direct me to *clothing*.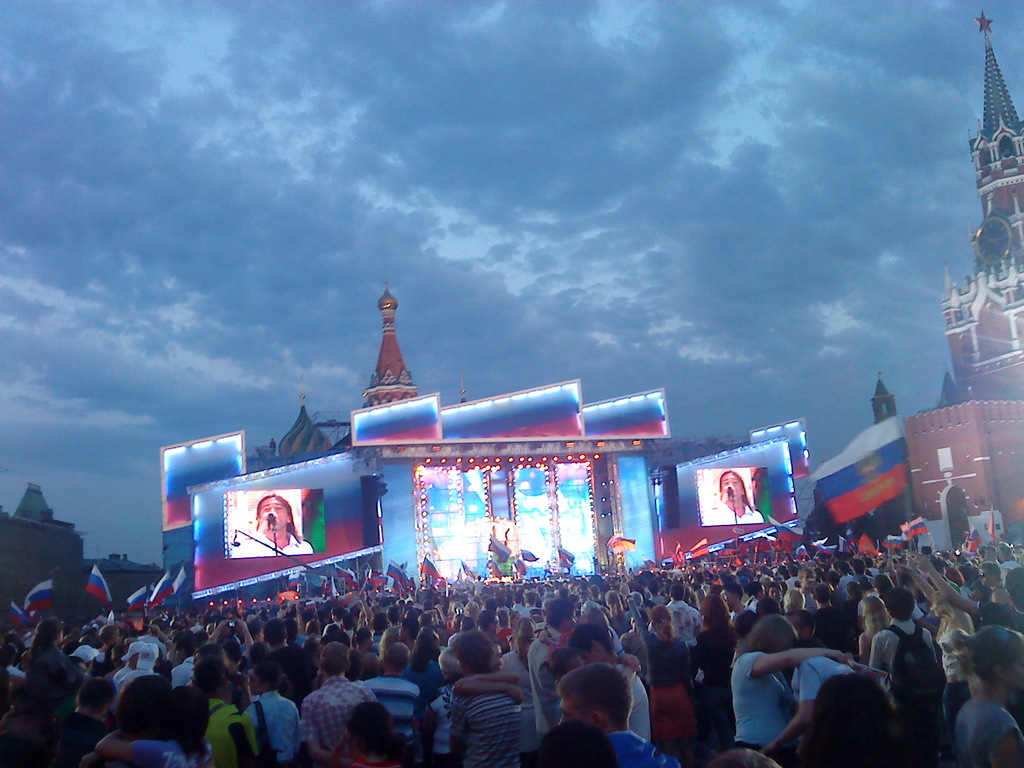
Direction: rect(245, 692, 297, 767).
